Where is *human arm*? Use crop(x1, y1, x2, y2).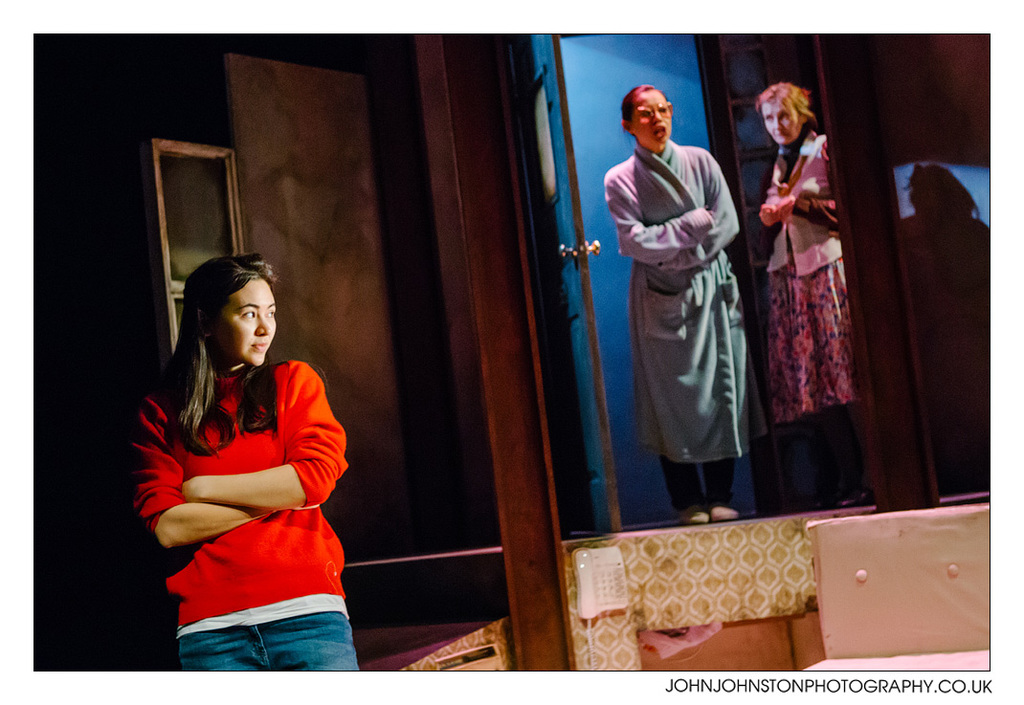
crop(649, 146, 744, 279).
